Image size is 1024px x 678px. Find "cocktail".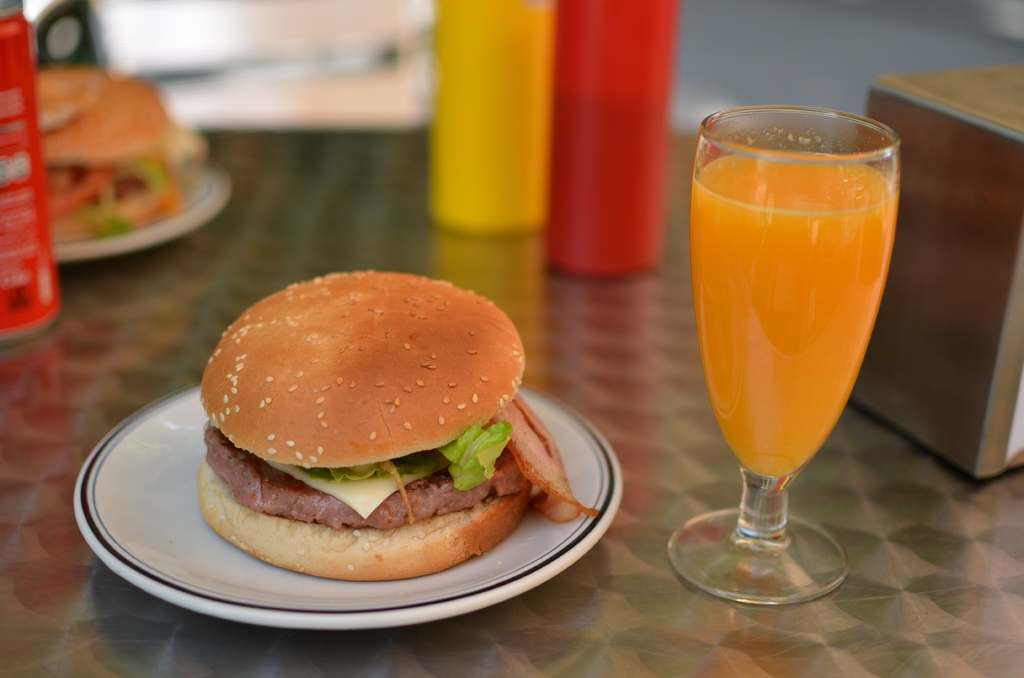
rect(662, 101, 900, 607).
